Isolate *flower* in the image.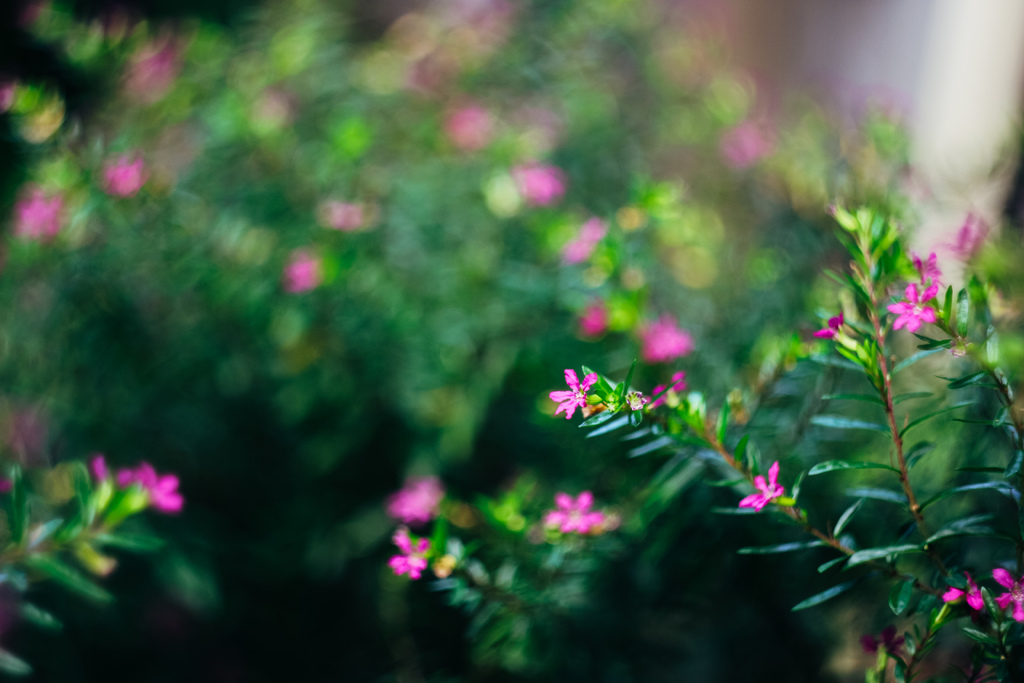
Isolated region: [812,314,847,342].
